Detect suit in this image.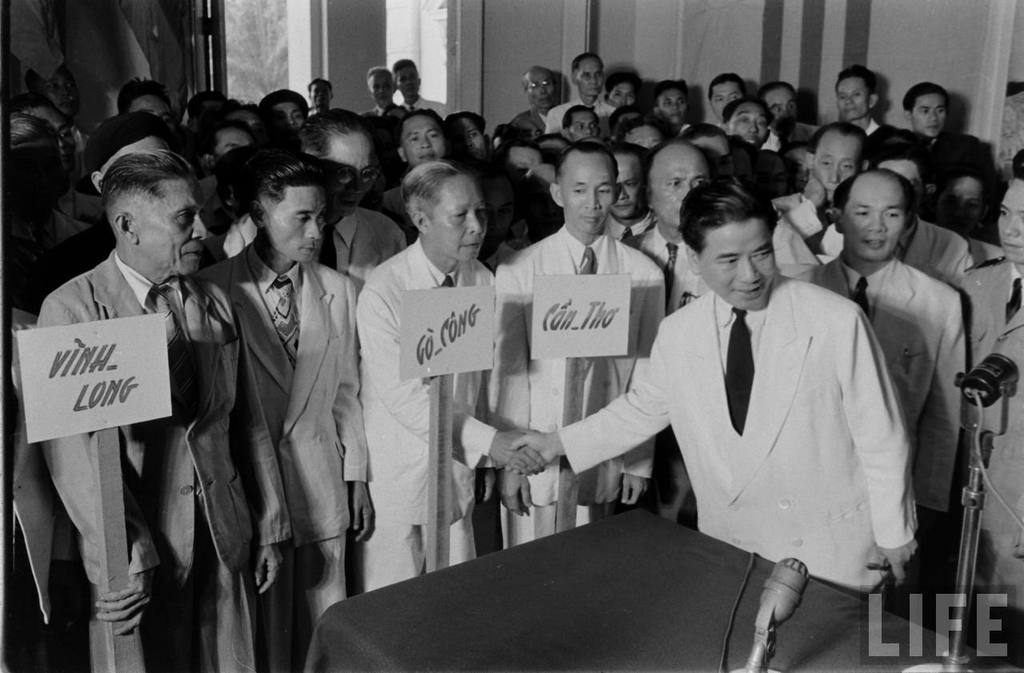
Detection: 782, 199, 841, 269.
